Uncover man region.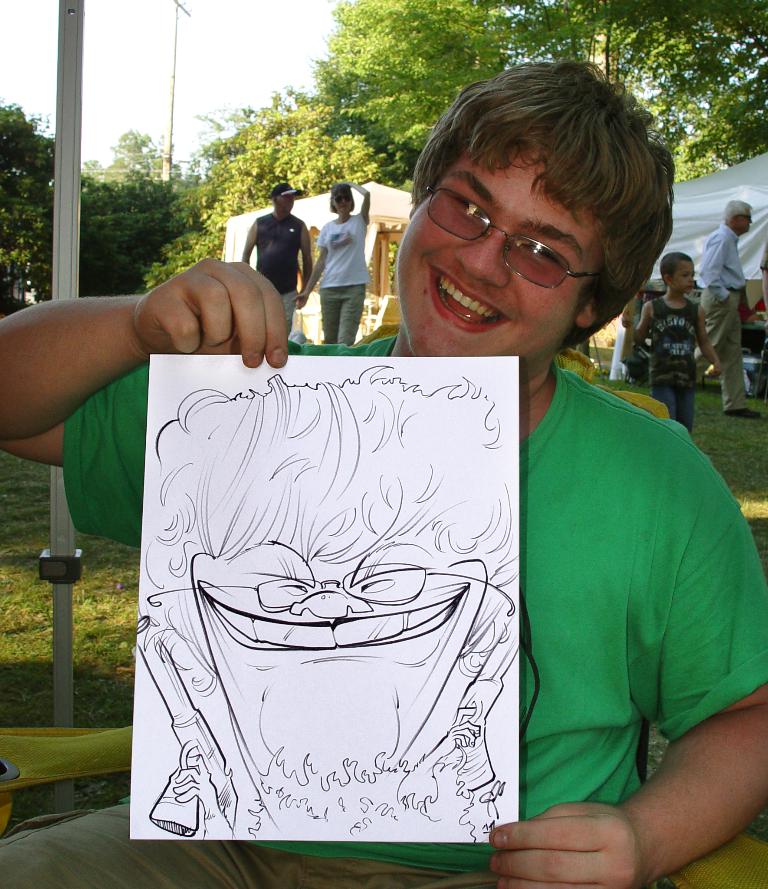
Uncovered: [x1=238, y1=178, x2=311, y2=329].
